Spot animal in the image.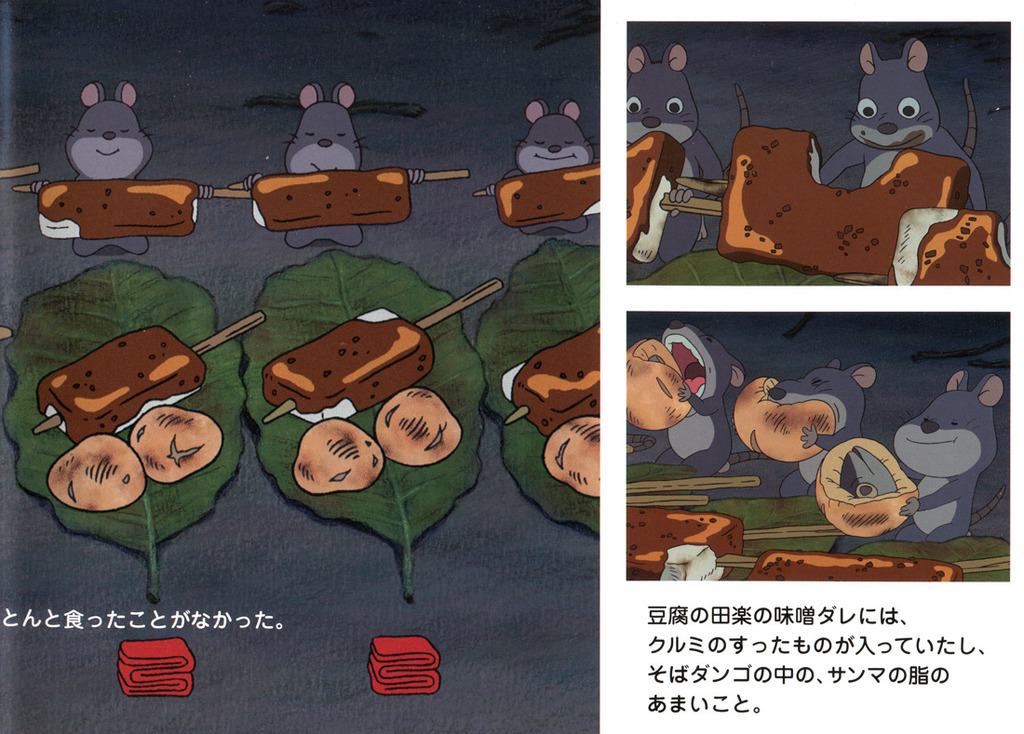
animal found at (x1=830, y1=363, x2=992, y2=541).
